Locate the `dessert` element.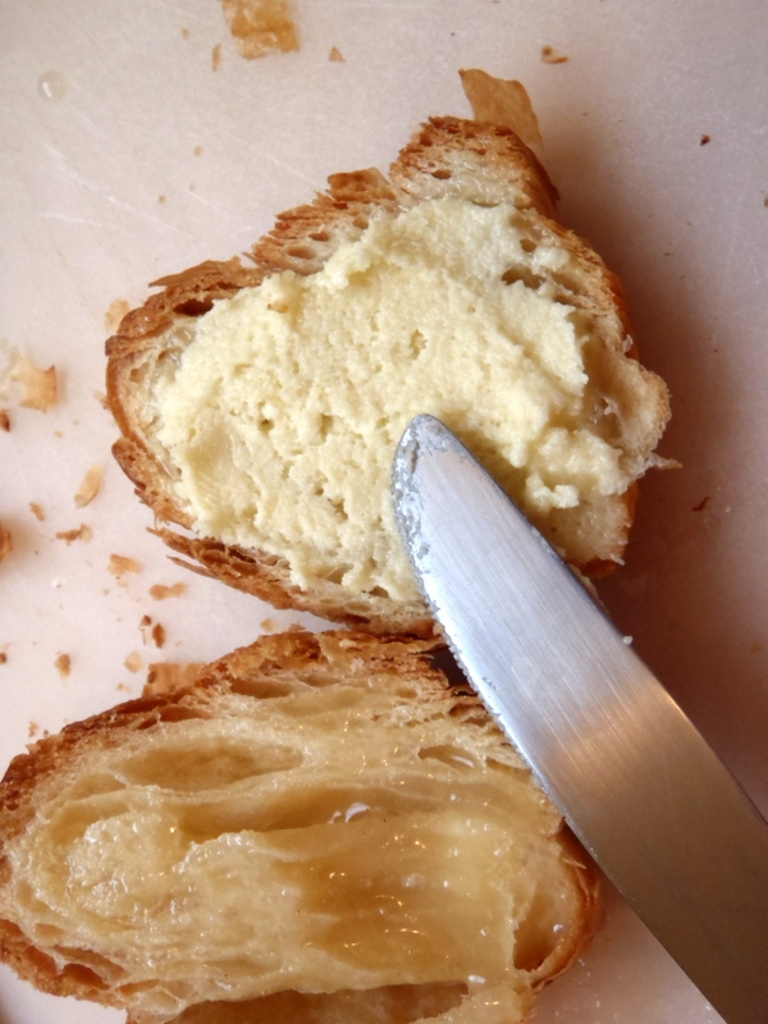
Element bbox: detection(0, 623, 632, 1010).
